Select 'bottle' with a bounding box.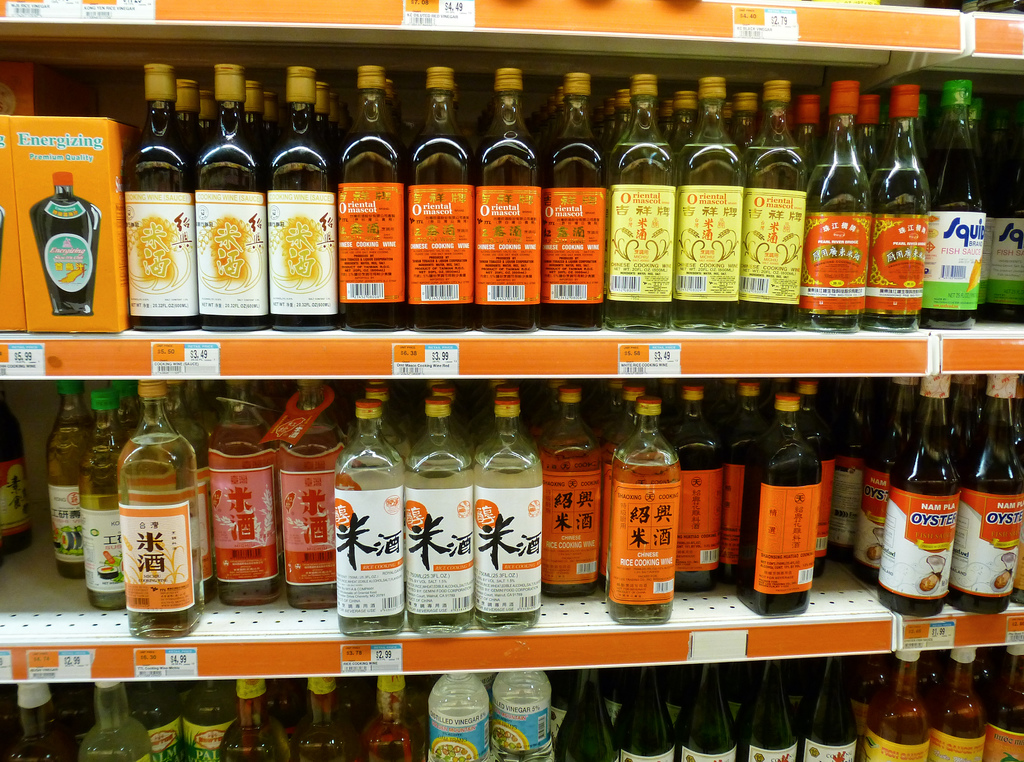
x1=49, y1=384, x2=93, y2=582.
